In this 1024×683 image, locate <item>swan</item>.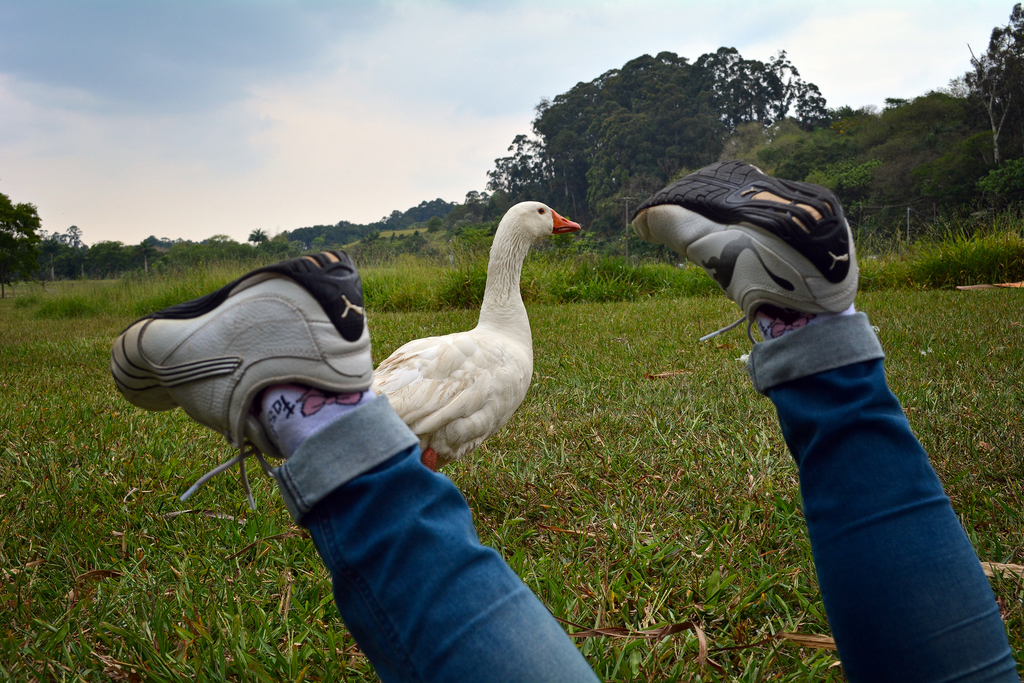
Bounding box: Rect(369, 197, 588, 469).
